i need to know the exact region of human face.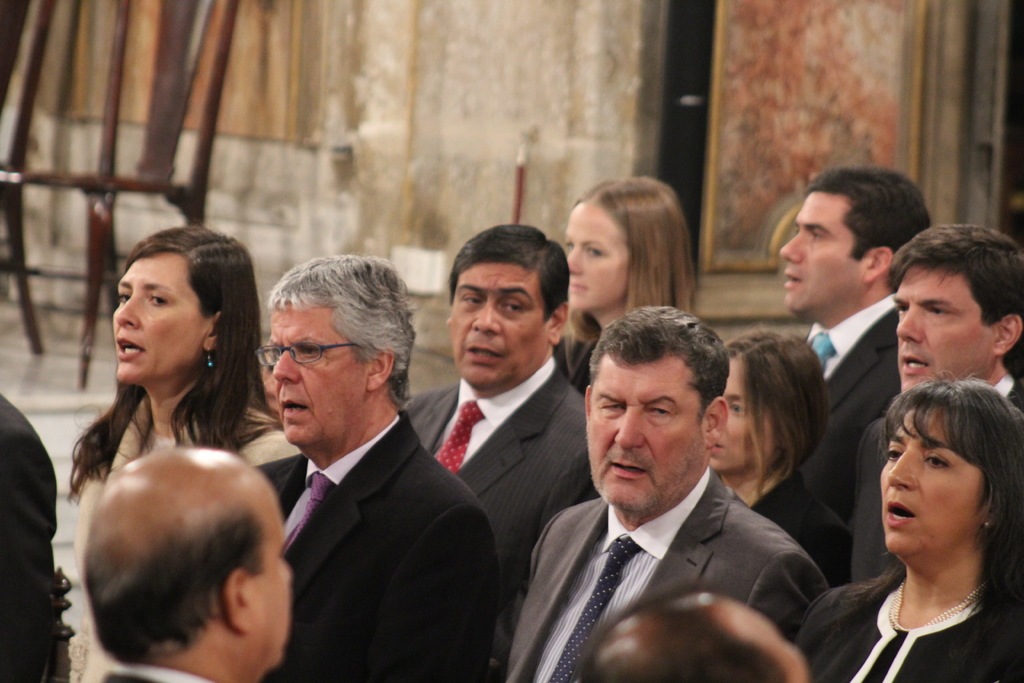
Region: 876, 406, 986, 561.
